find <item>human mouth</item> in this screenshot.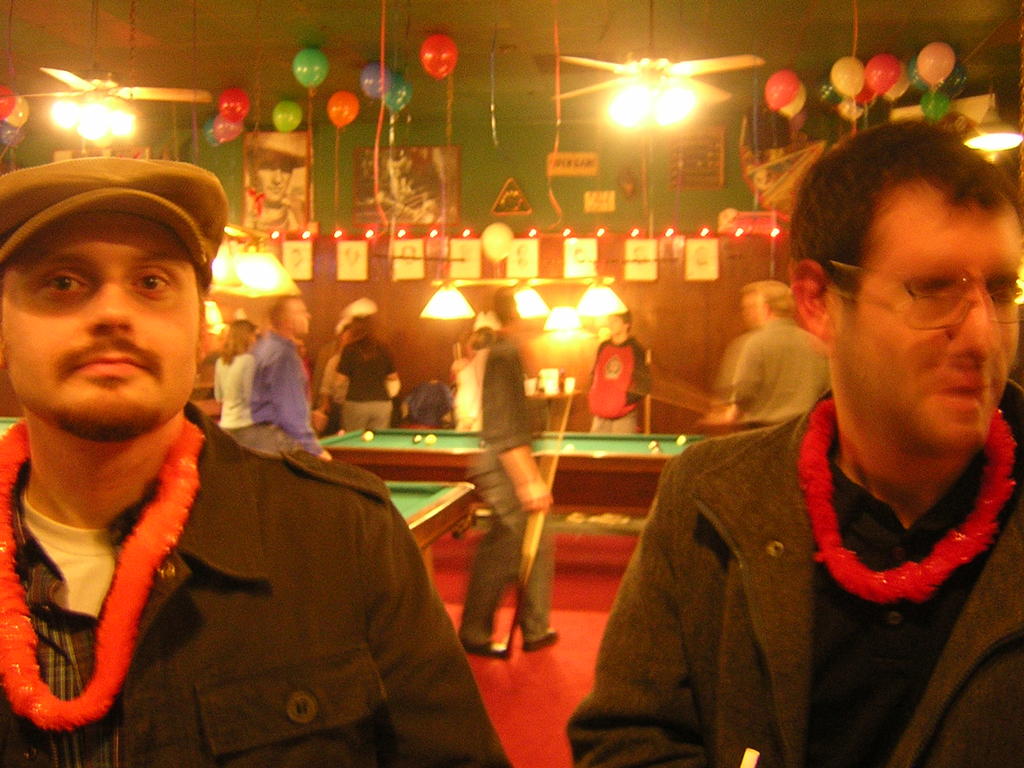
The bounding box for <item>human mouth</item> is detection(68, 339, 148, 392).
